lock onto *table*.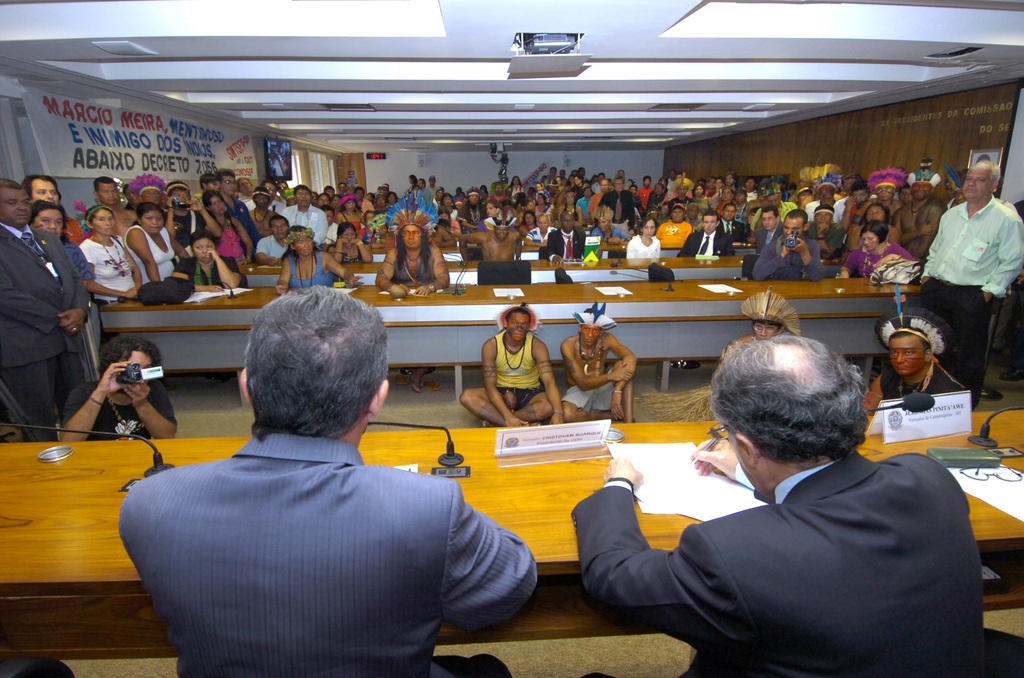
Locked: bbox=[236, 241, 755, 278].
